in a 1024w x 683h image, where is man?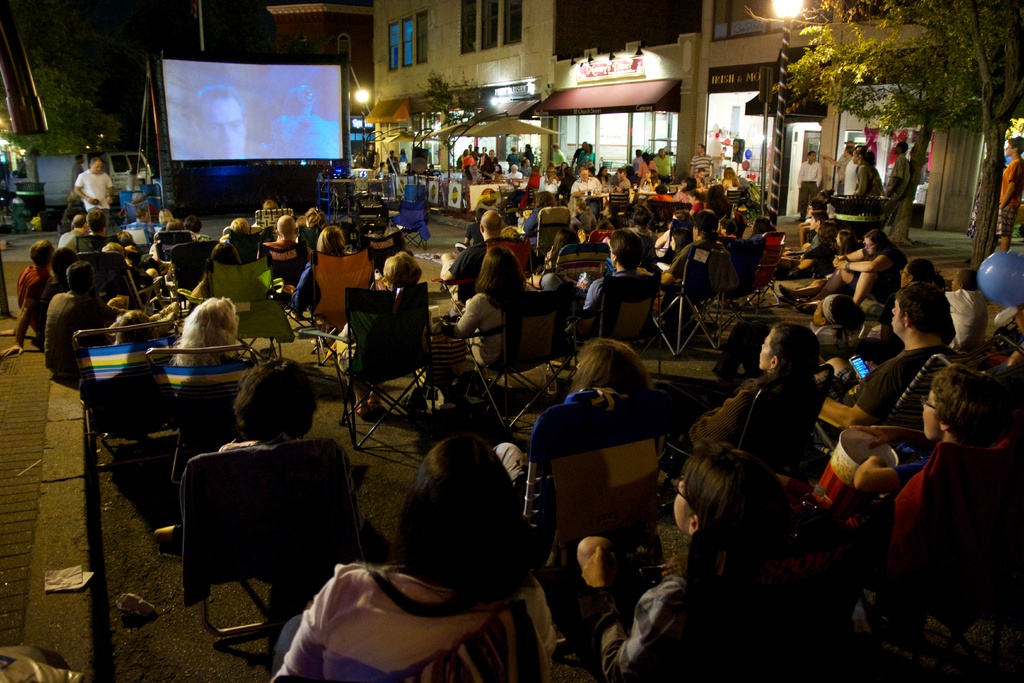
rect(74, 152, 113, 227).
